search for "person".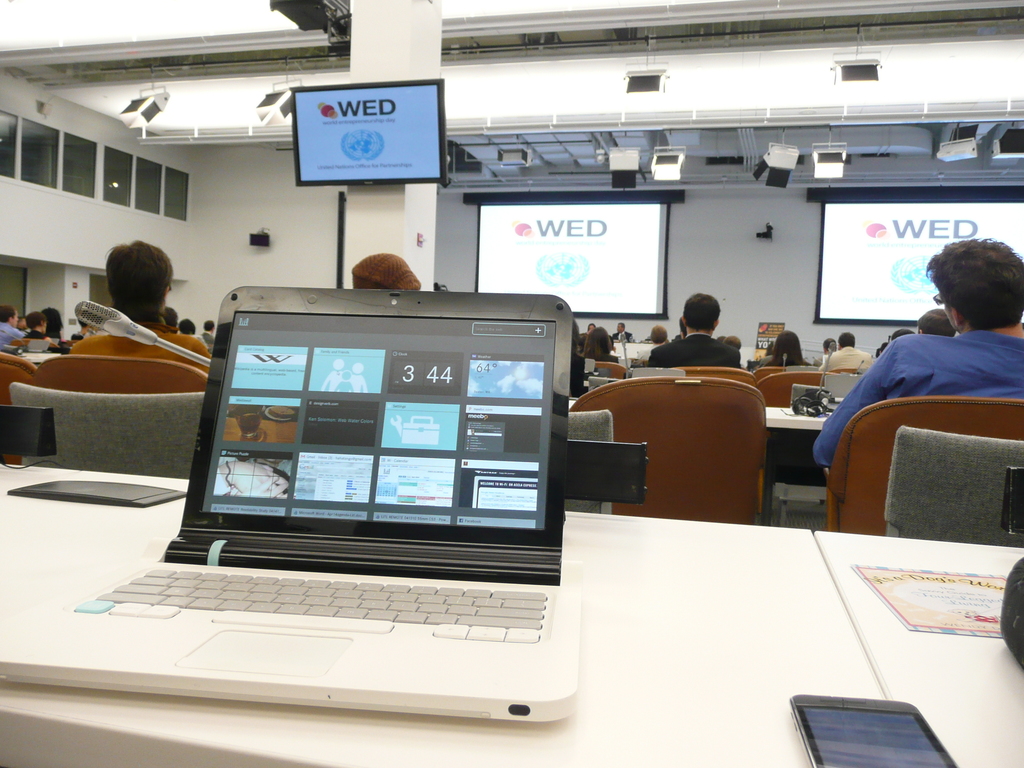
Found at locate(824, 331, 868, 373).
